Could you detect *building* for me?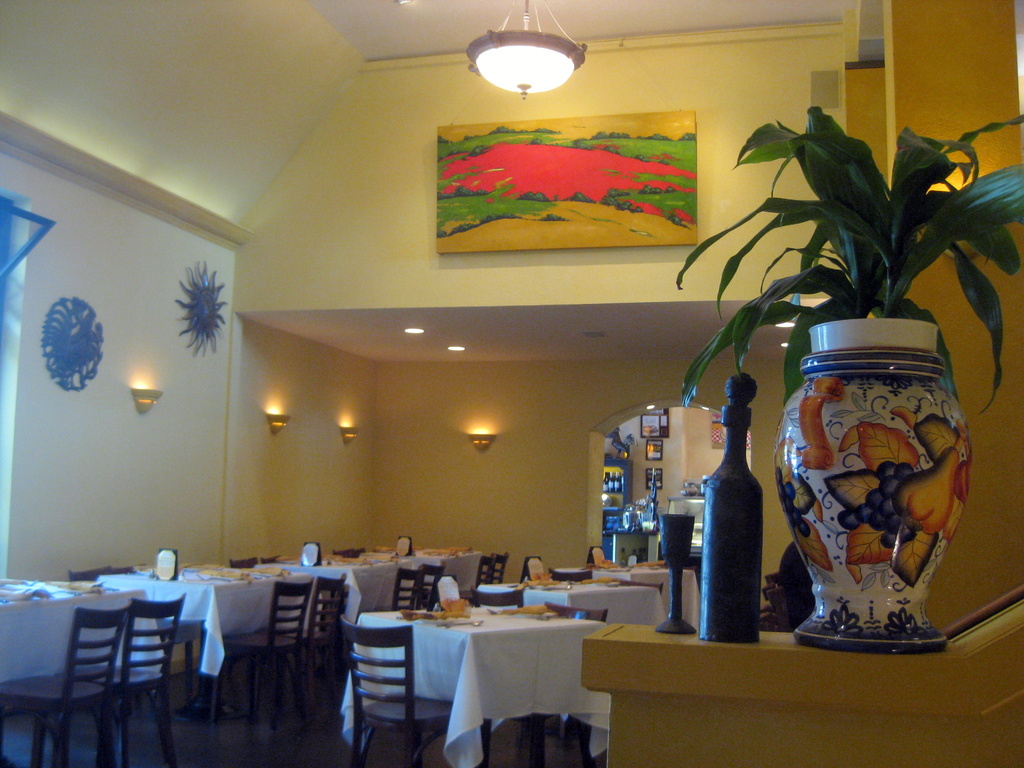
Detection result: (x1=0, y1=0, x2=1023, y2=767).
